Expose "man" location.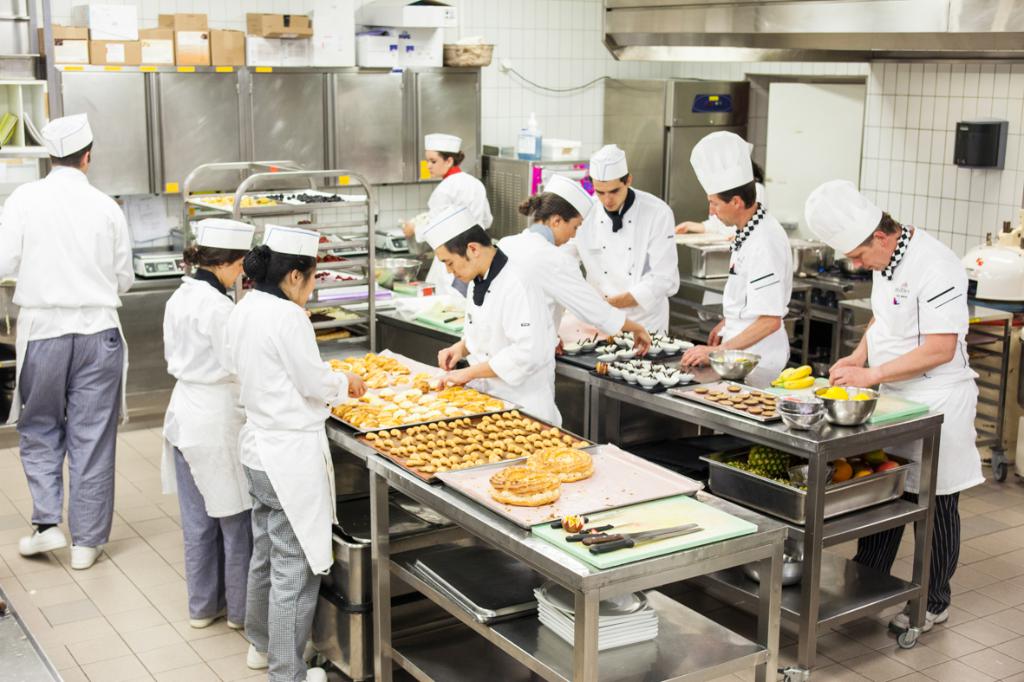
Exposed at 676, 129, 792, 387.
